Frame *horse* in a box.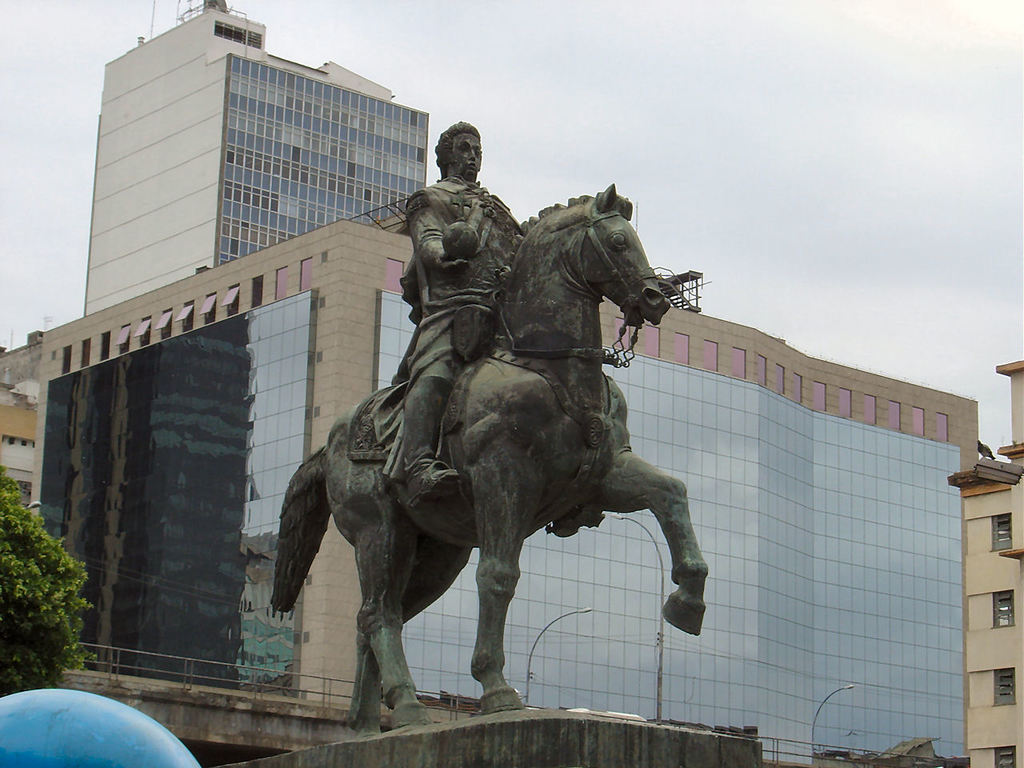
pyautogui.locateOnScreen(267, 175, 711, 731).
